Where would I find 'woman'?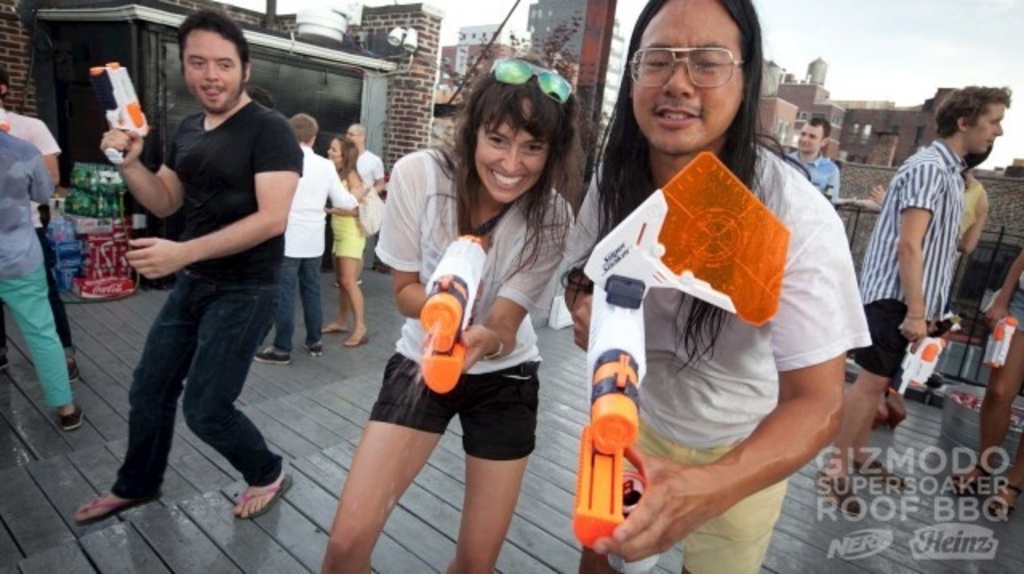
At <box>323,134,368,349</box>.
